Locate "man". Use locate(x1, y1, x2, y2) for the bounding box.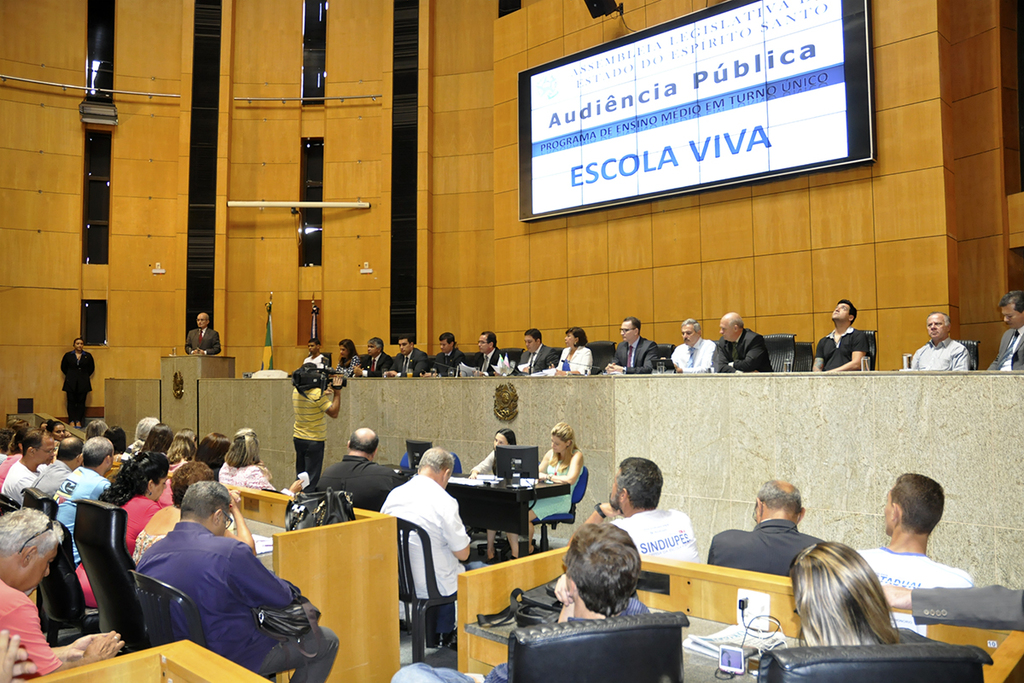
locate(428, 329, 470, 379).
